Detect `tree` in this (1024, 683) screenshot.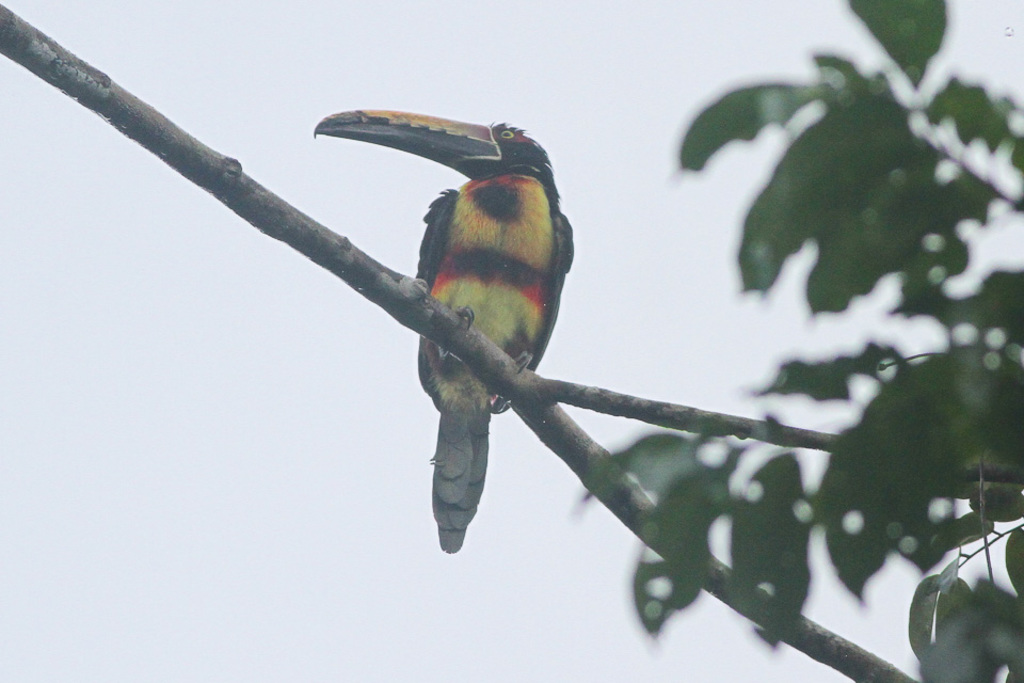
Detection: region(0, 0, 1023, 682).
